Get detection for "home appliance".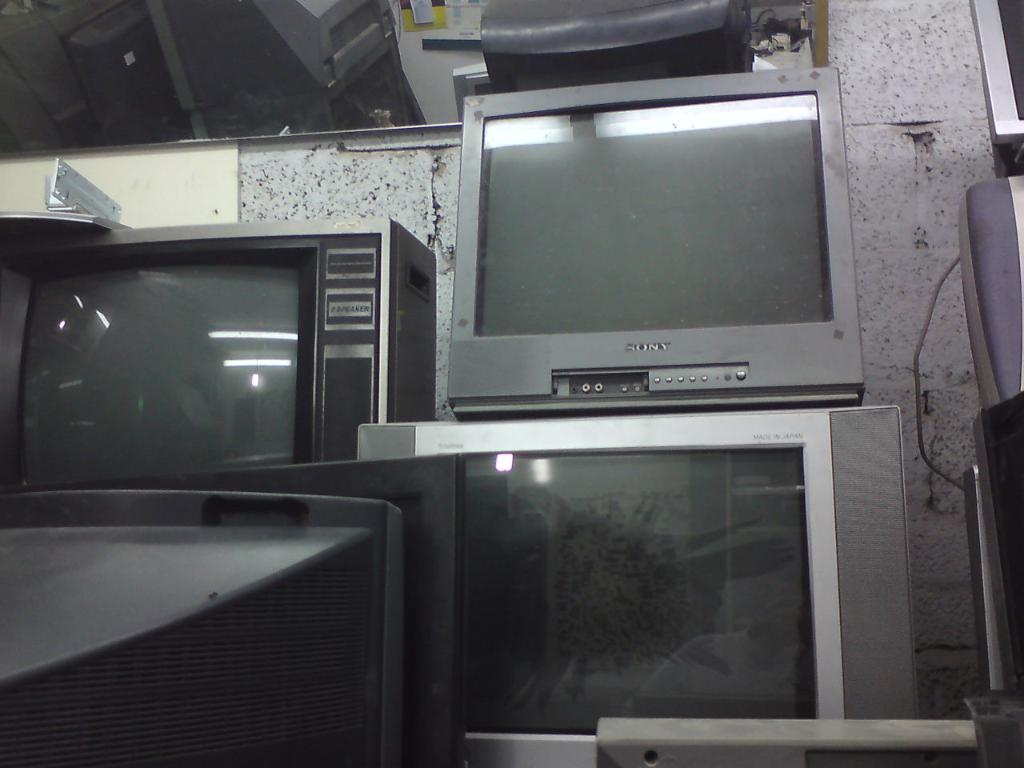
Detection: 442, 62, 871, 420.
